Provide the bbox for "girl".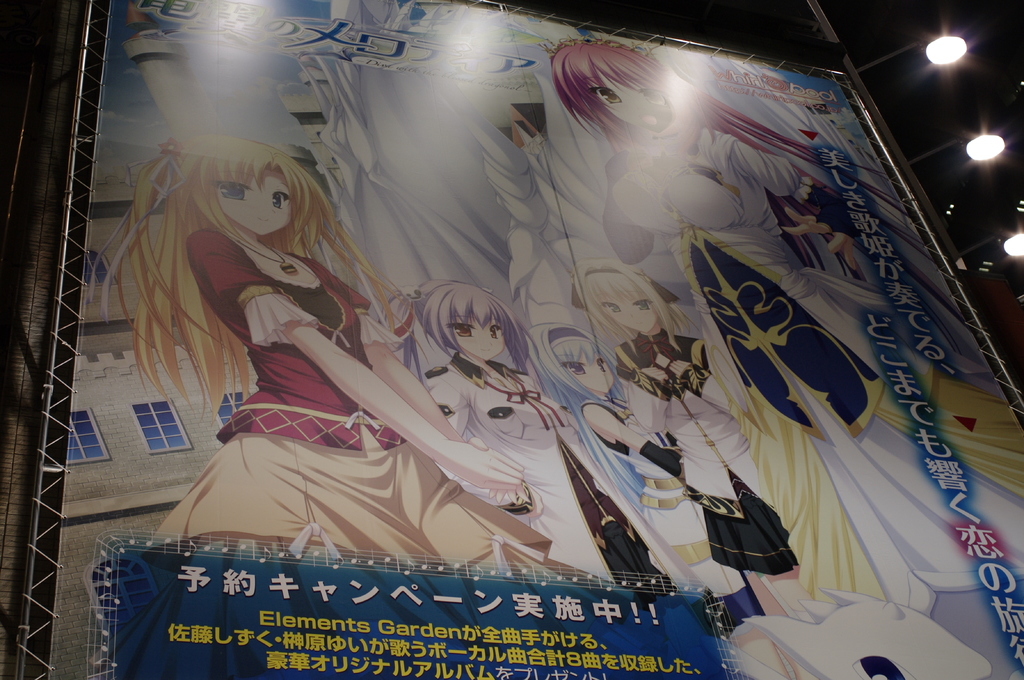
BBox(613, 248, 890, 594).
